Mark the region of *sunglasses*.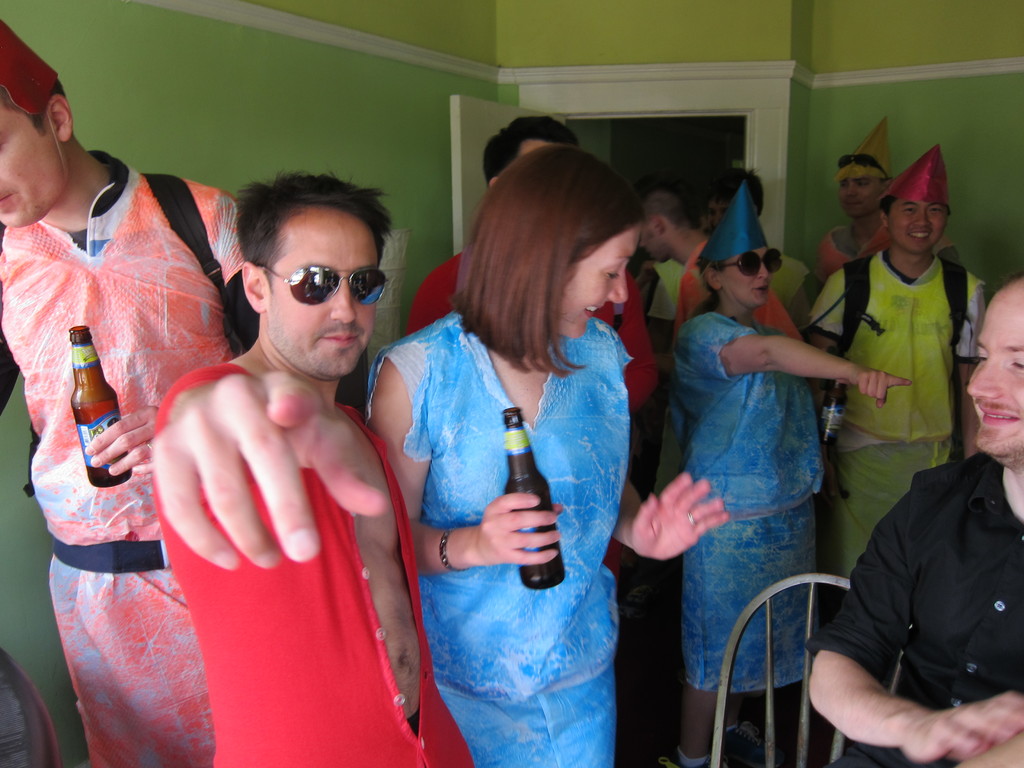
Region: (253, 260, 388, 307).
